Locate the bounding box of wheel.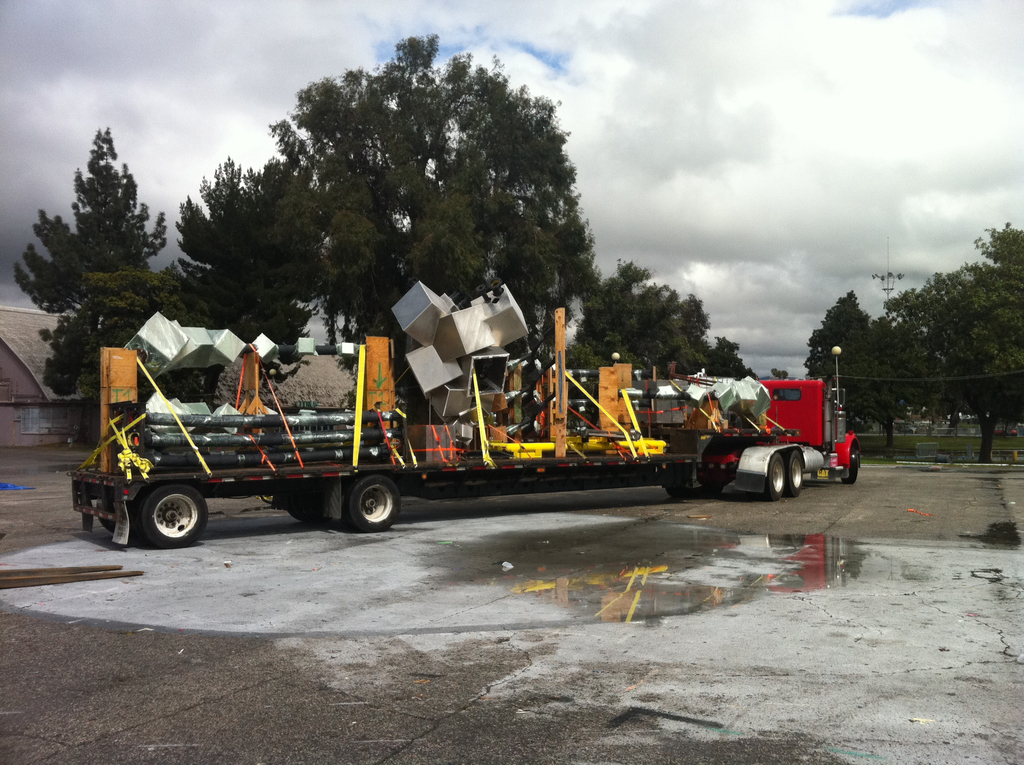
Bounding box: [left=112, top=476, right=204, bottom=551].
